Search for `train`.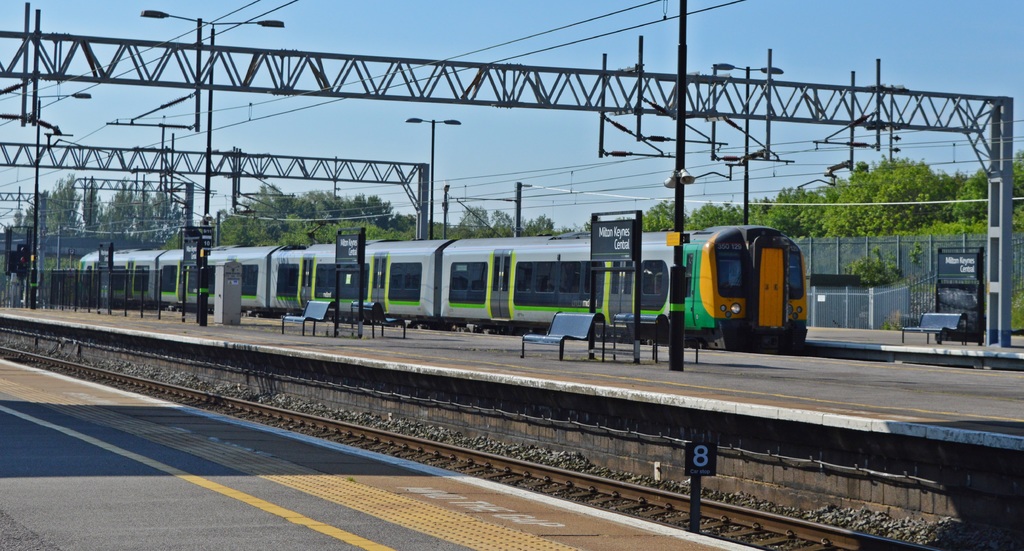
Found at bbox=[77, 220, 808, 346].
